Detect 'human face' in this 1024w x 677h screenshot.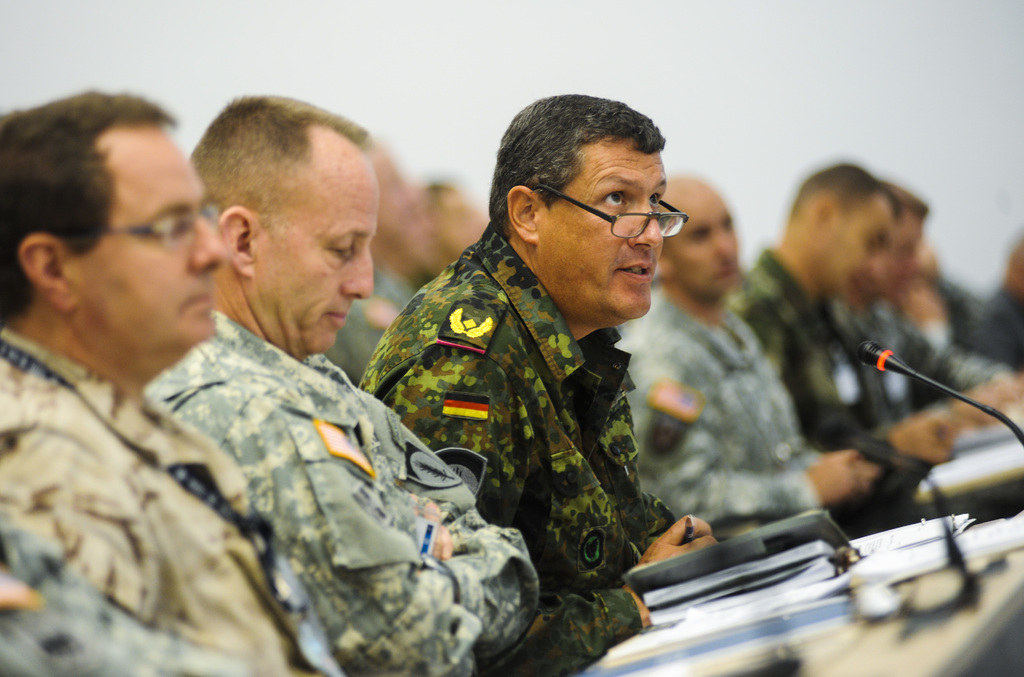
Detection: (left=886, top=212, right=918, bottom=271).
